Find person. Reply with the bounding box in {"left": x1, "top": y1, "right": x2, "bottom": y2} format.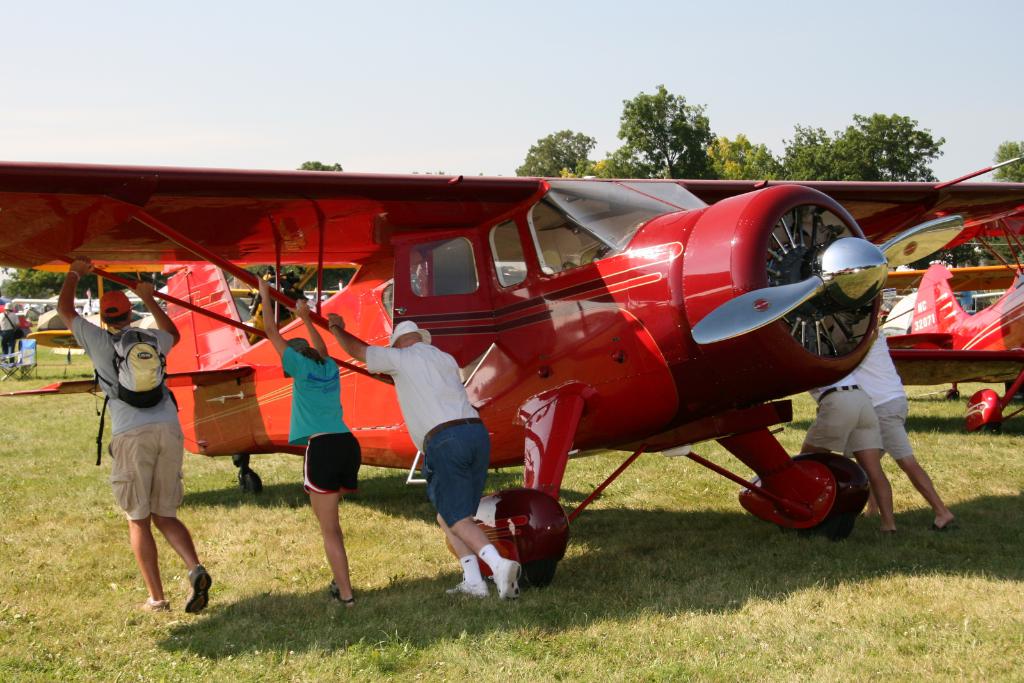
{"left": 325, "top": 304, "right": 529, "bottom": 598}.
